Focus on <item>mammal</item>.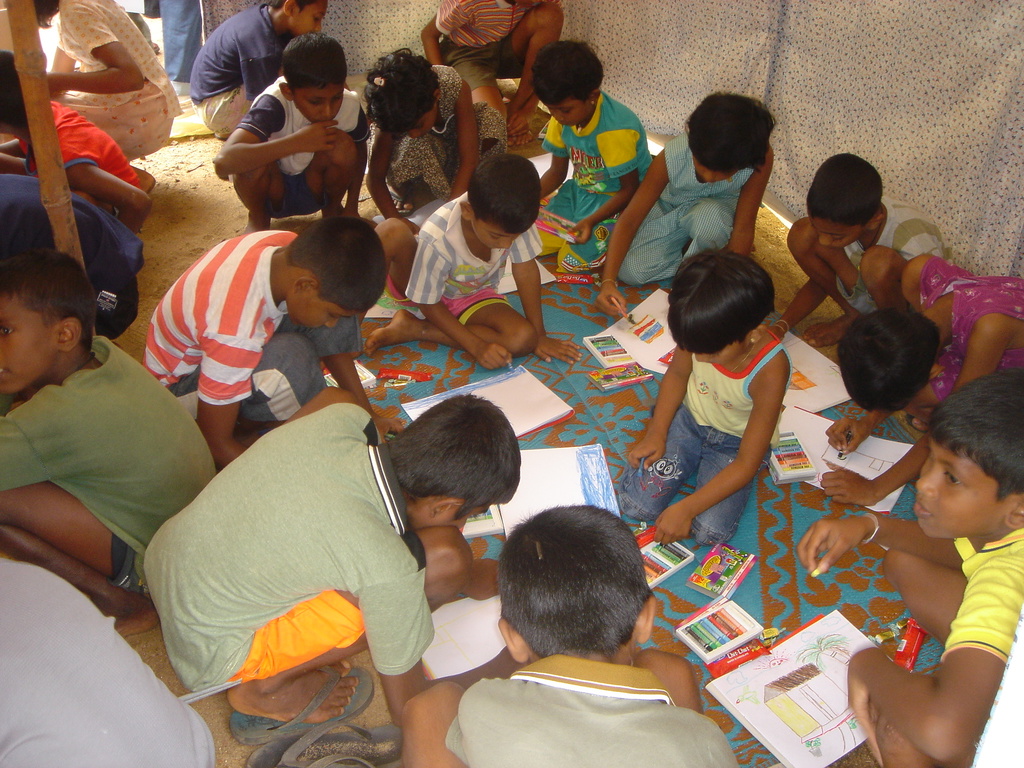
Focused at (415, 0, 567, 148).
